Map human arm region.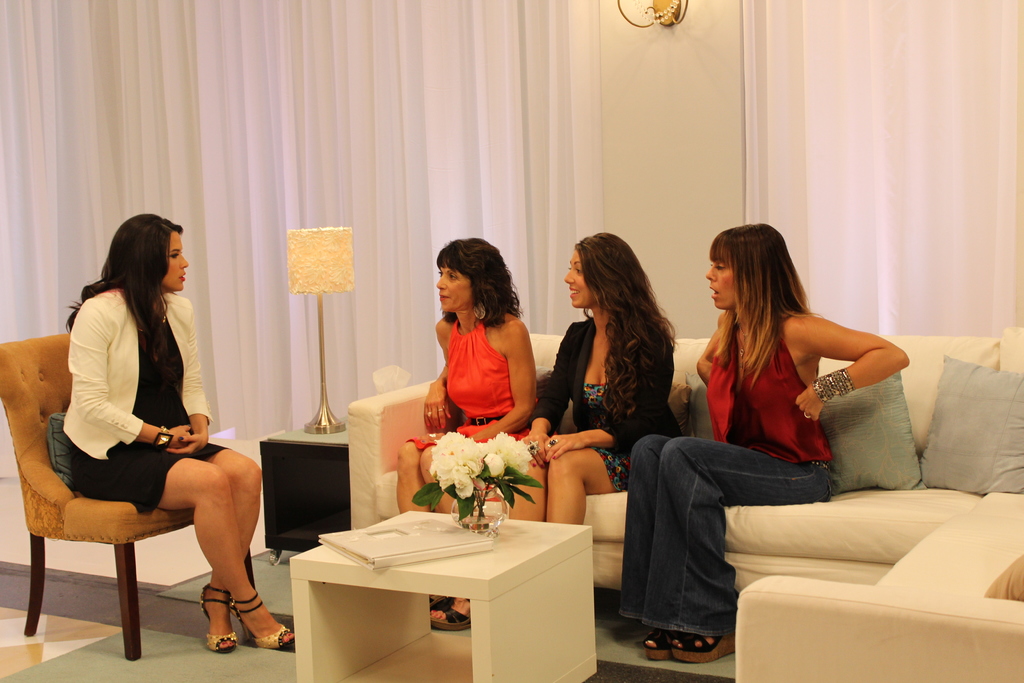
Mapped to x1=694 y1=314 x2=720 y2=386.
